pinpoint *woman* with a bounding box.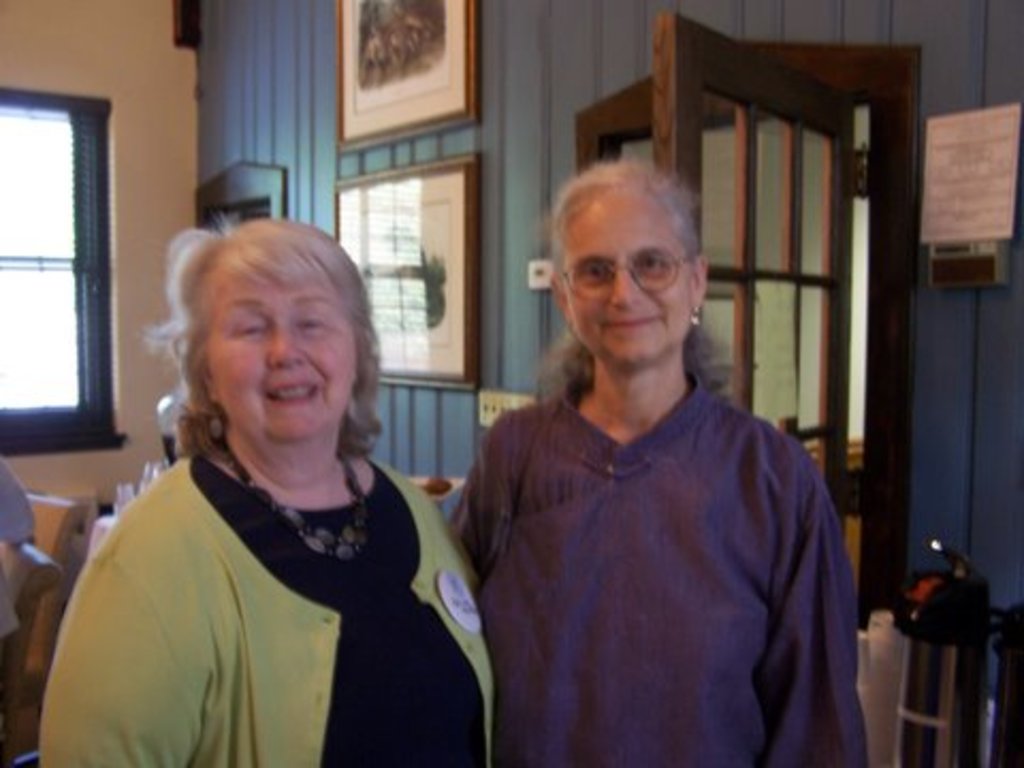
448/160/875/766.
